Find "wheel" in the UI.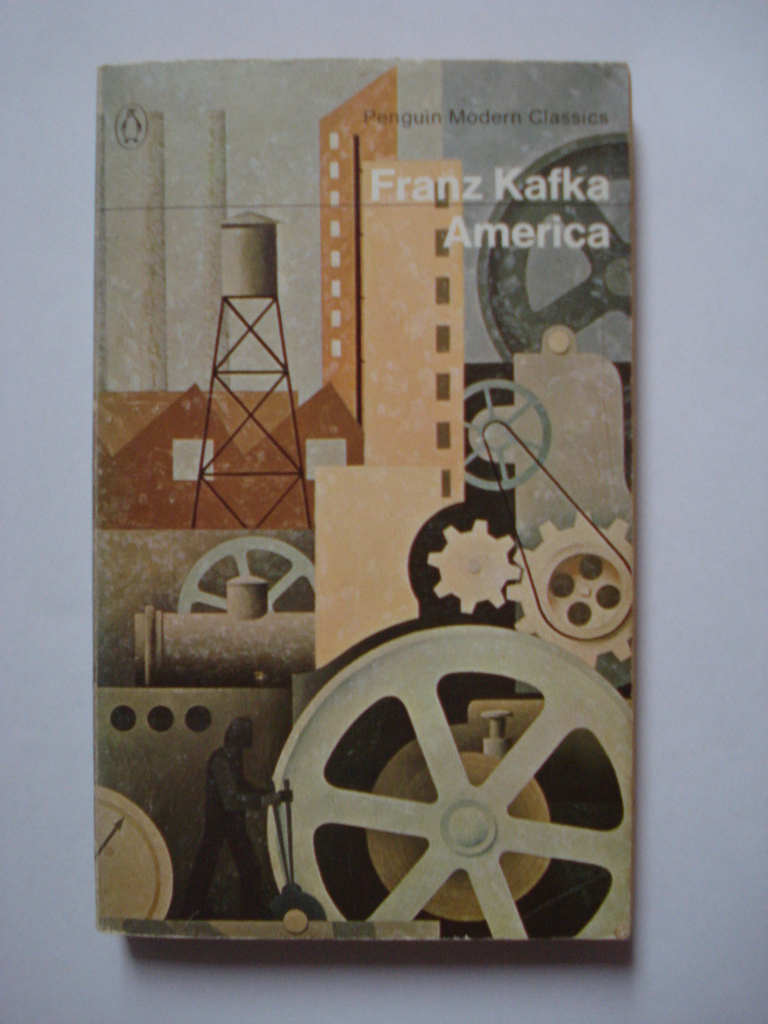
UI element at (x1=95, y1=787, x2=172, y2=922).
